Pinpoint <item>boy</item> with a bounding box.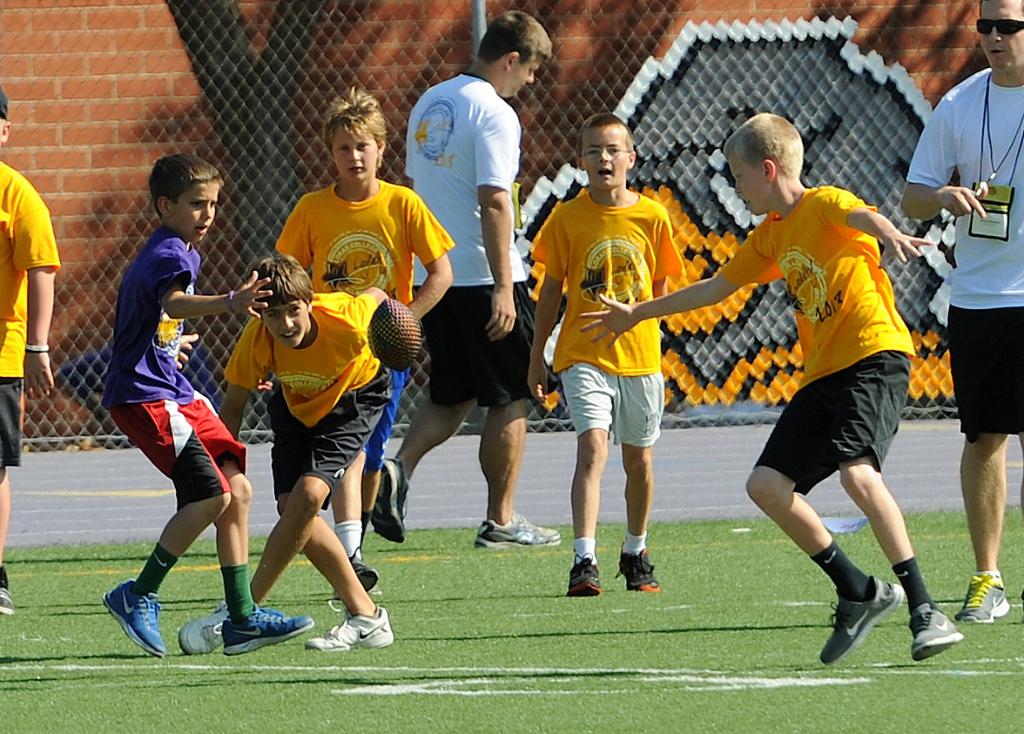
rect(0, 86, 62, 614).
